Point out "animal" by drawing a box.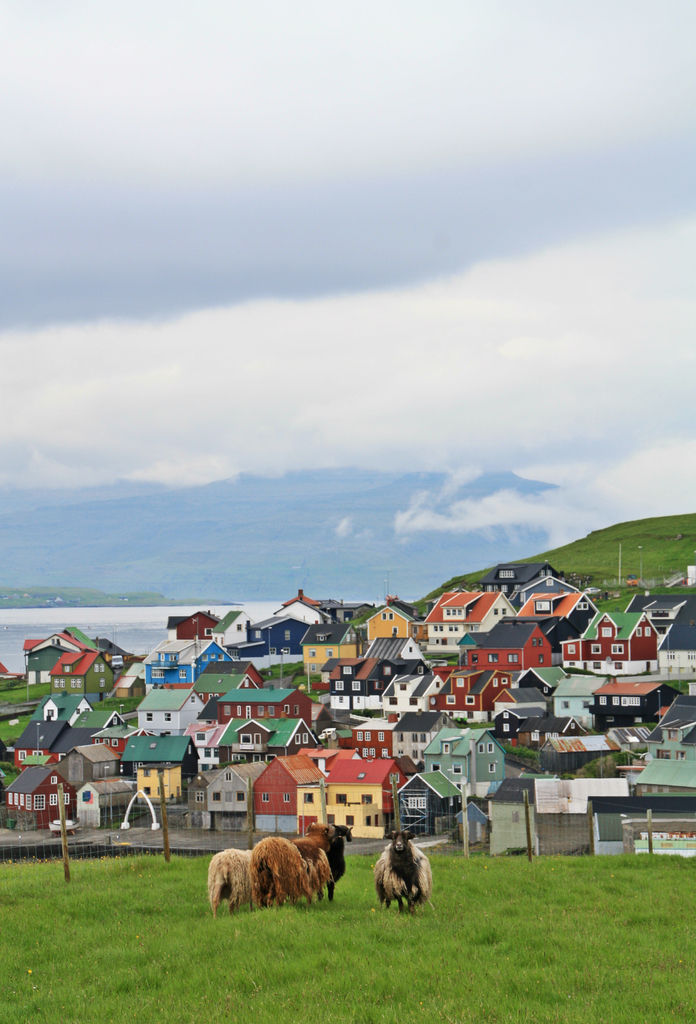
246:834:325:909.
